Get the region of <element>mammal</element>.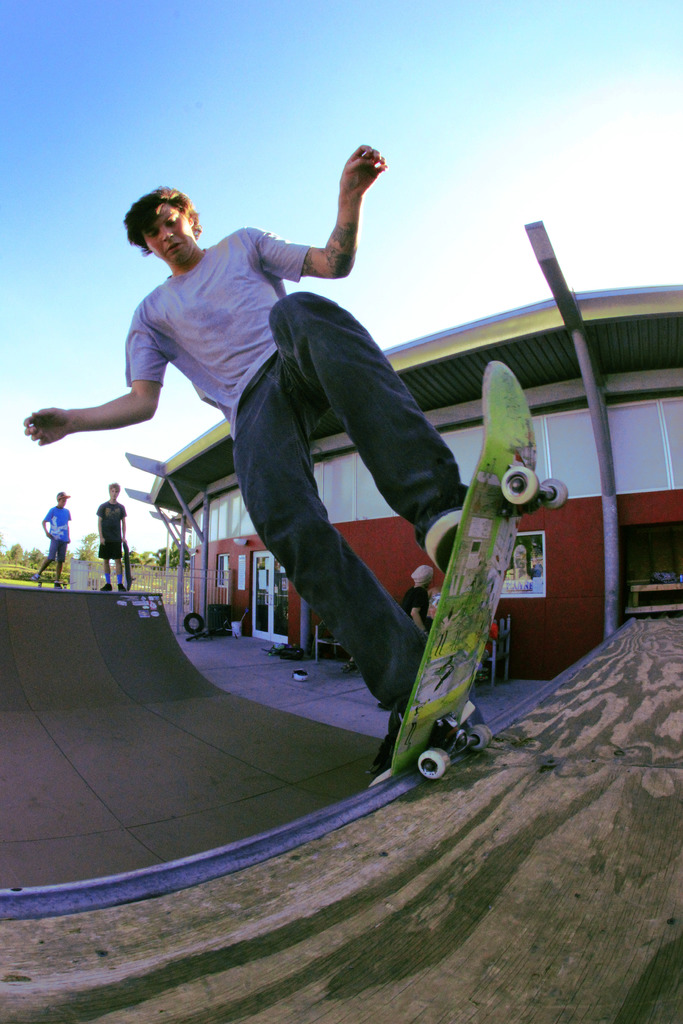
504/543/530/590.
